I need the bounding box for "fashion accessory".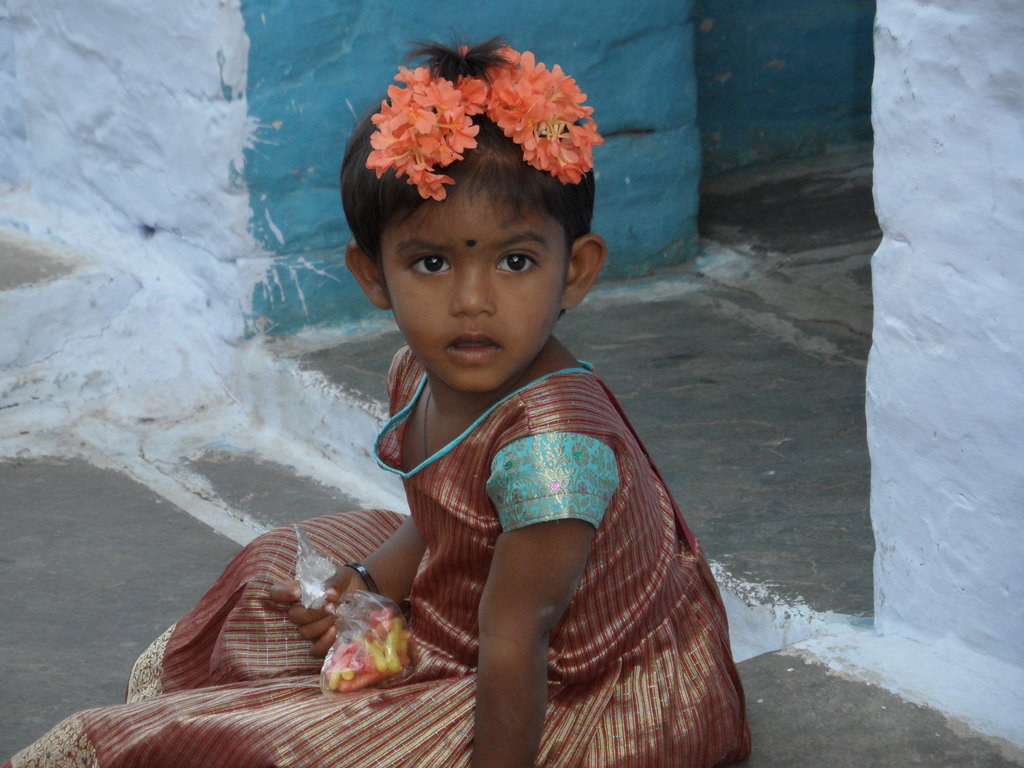
Here it is: crop(343, 560, 379, 595).
